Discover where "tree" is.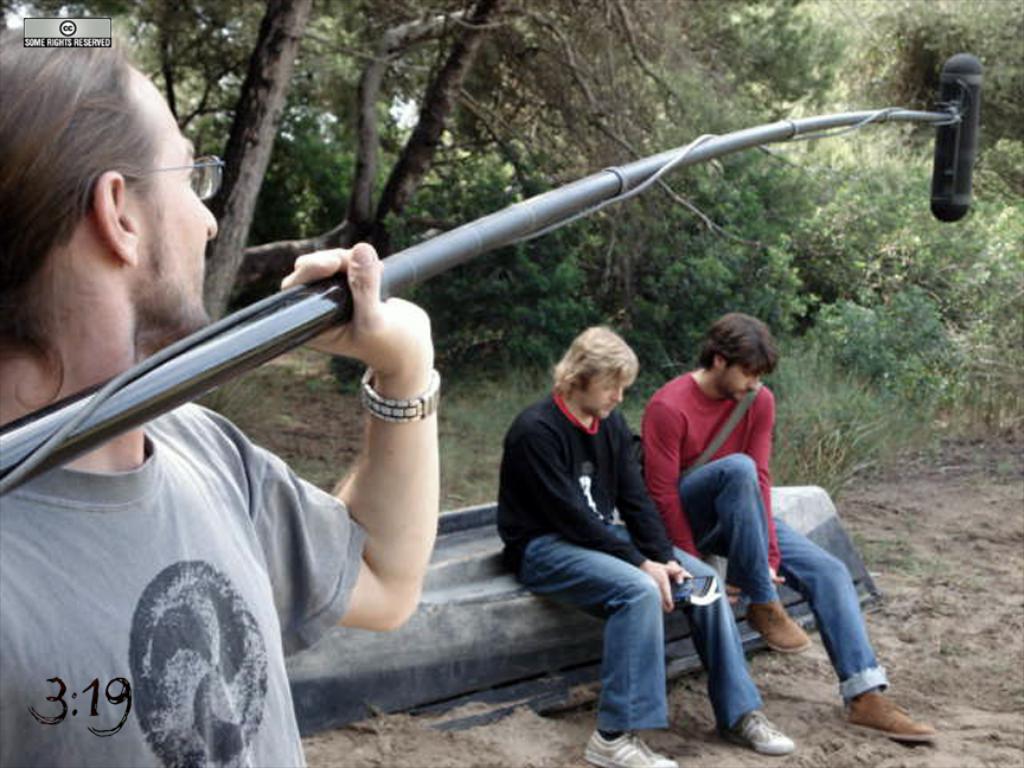
Discovered at 197/0/305/389.
